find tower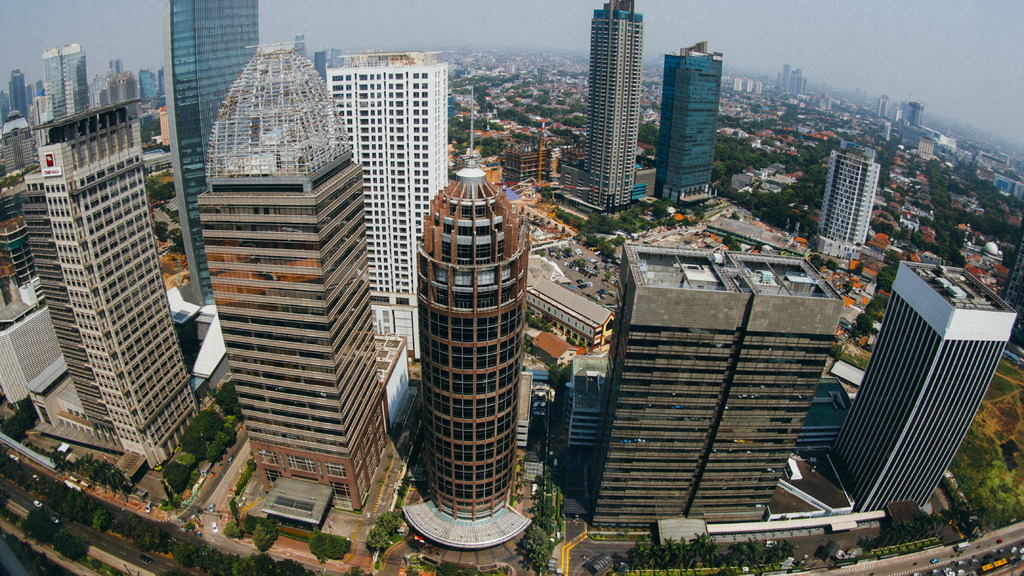
bbox=[398, 135, 550, 547]
